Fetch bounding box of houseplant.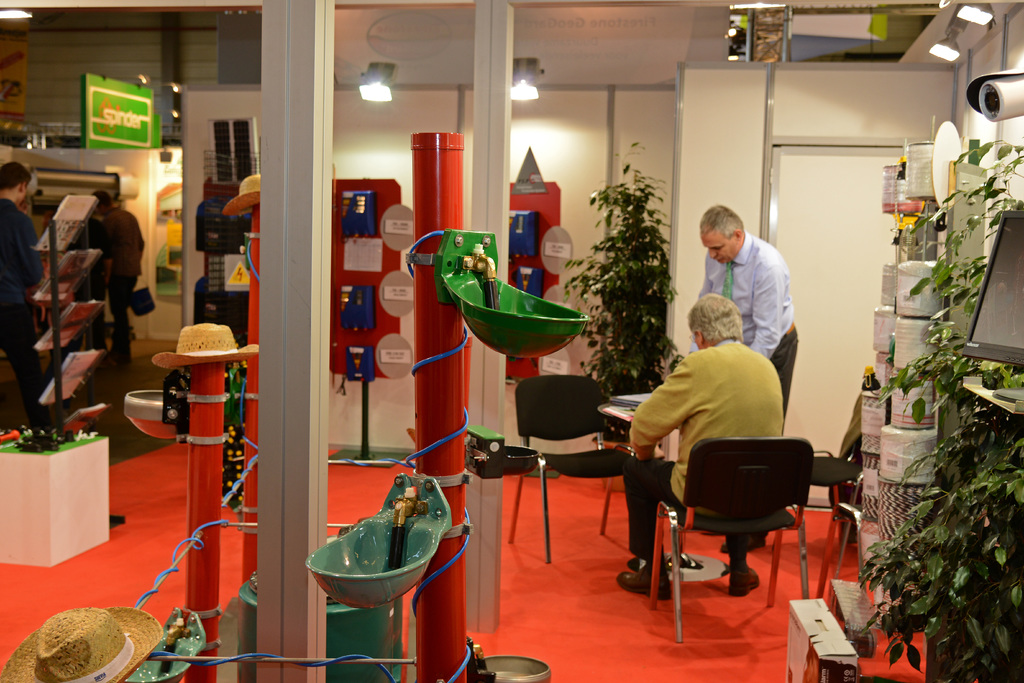
Bbox: (863, 145, 1018, 678).
